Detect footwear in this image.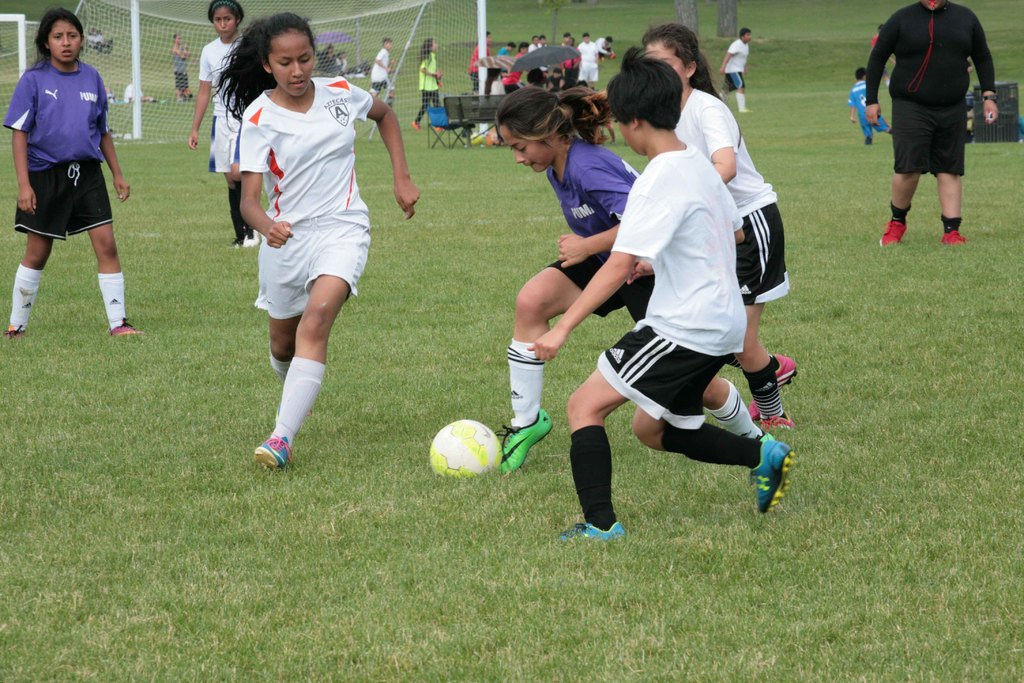
Detection: Rect(878, 217, 908, 250).
